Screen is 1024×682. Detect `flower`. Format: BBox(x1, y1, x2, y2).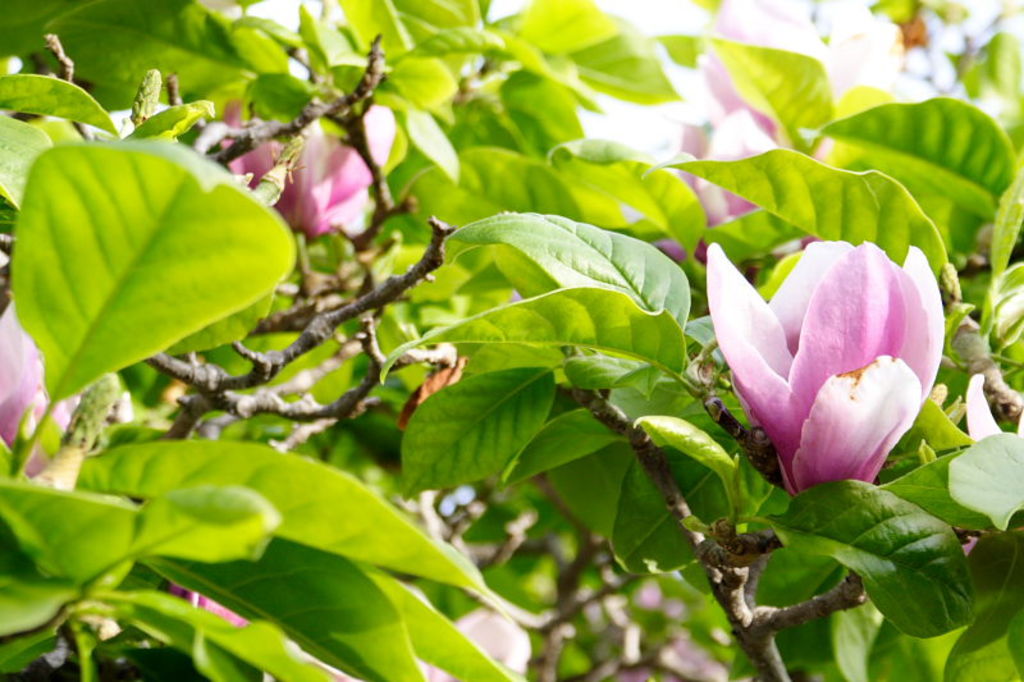
BBox(664, 0, 922, 228).
